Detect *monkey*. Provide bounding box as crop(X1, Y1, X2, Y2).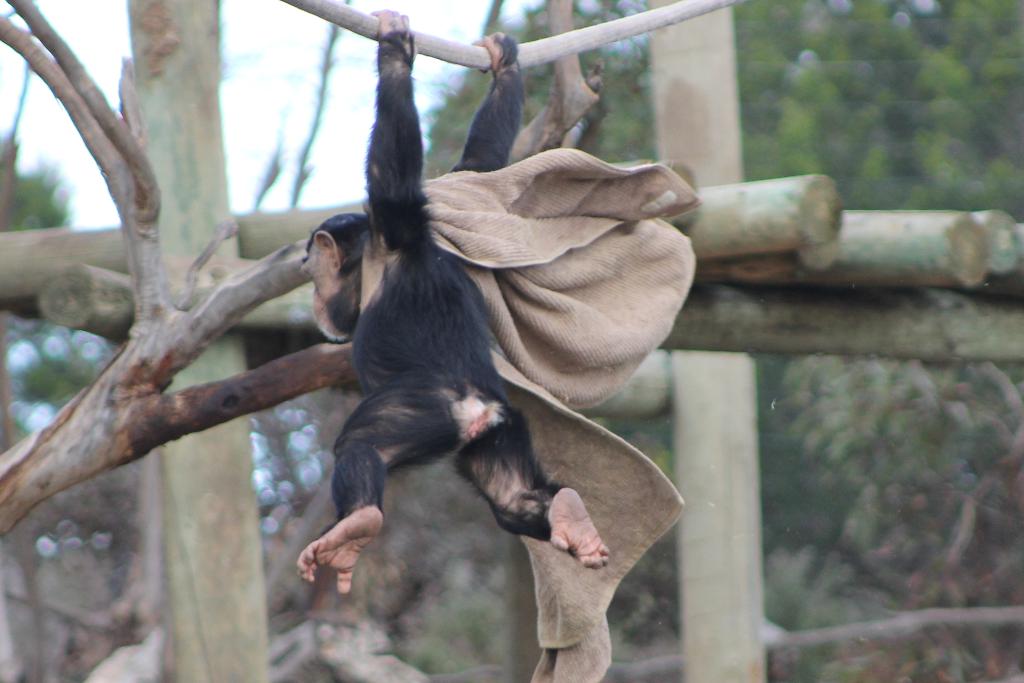
crop(303, 9, 611, 598).
